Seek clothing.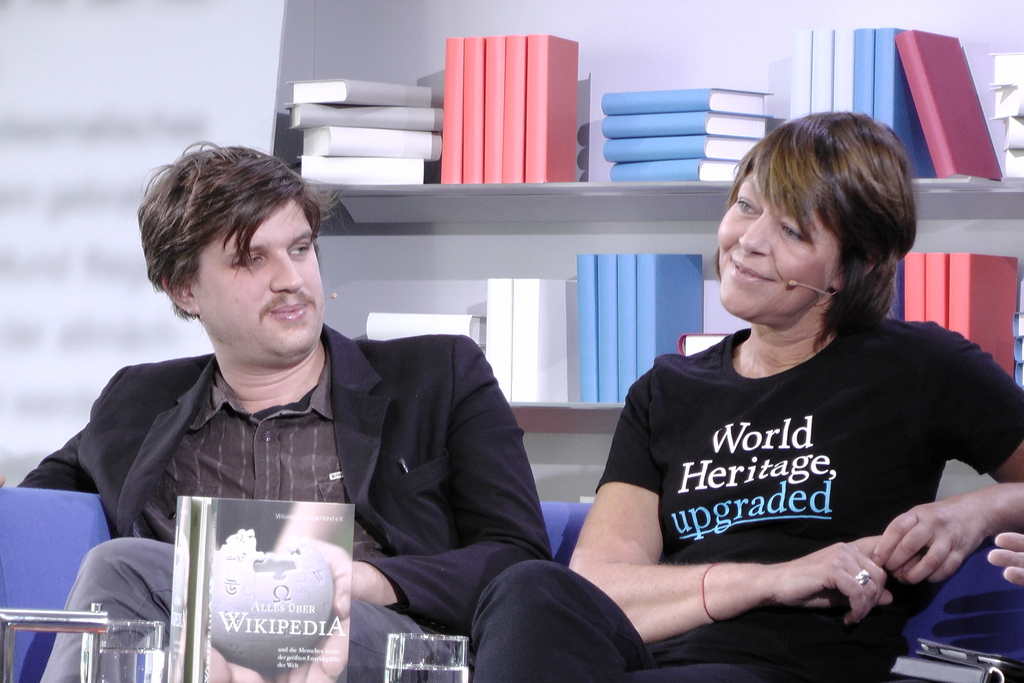
39:297:557:634.
